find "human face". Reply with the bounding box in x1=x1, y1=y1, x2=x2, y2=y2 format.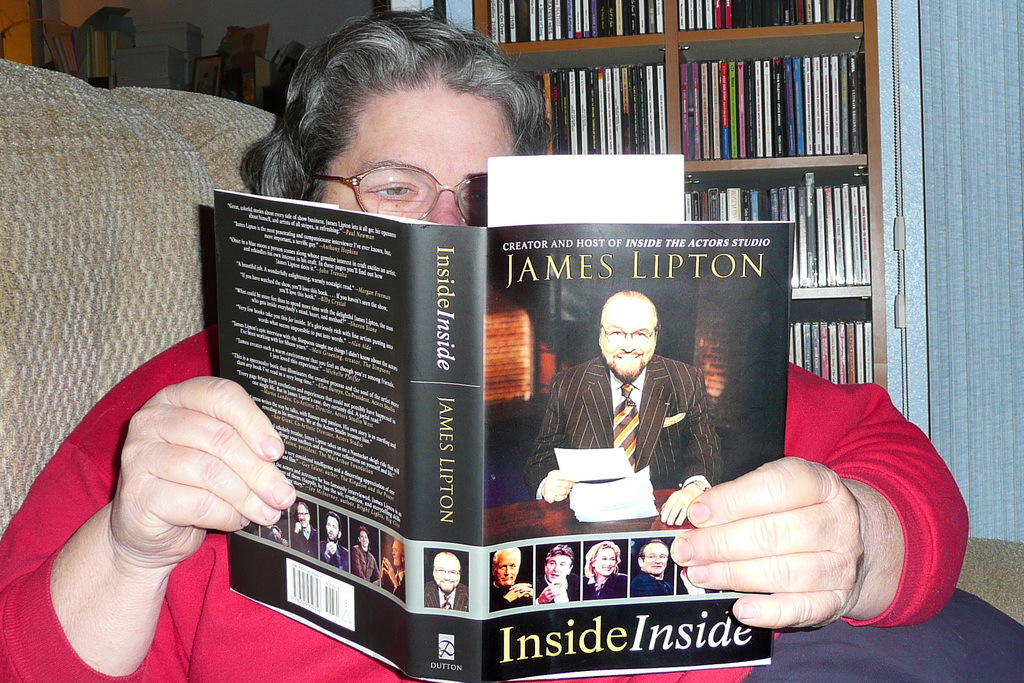
x1=598, y1=302, x2=656, y2=383.
